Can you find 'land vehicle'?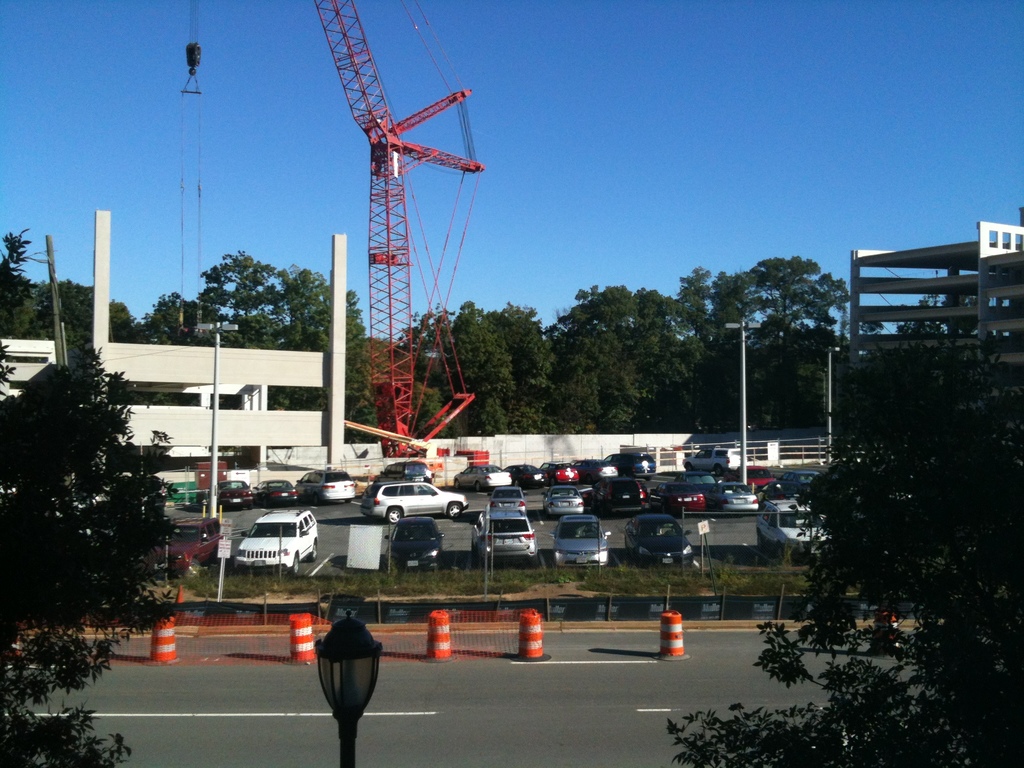
Yes, bounding box: [left=468, top=509, right=538, bottom=568].
